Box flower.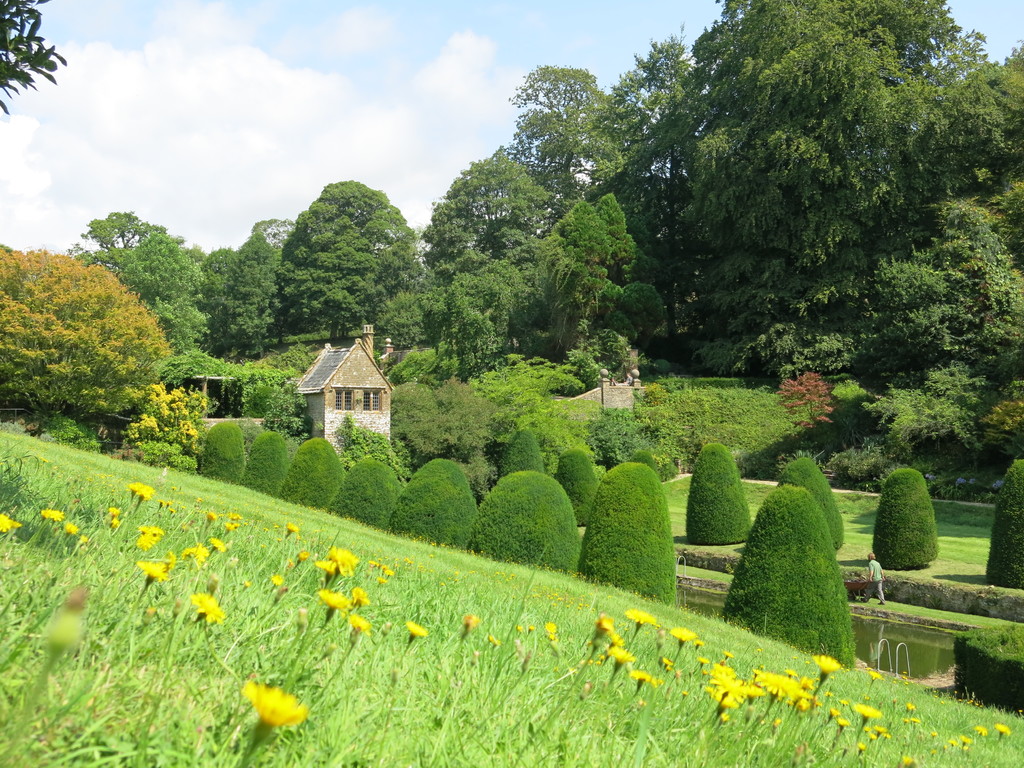
Rect(136, 534, 156, 551).
